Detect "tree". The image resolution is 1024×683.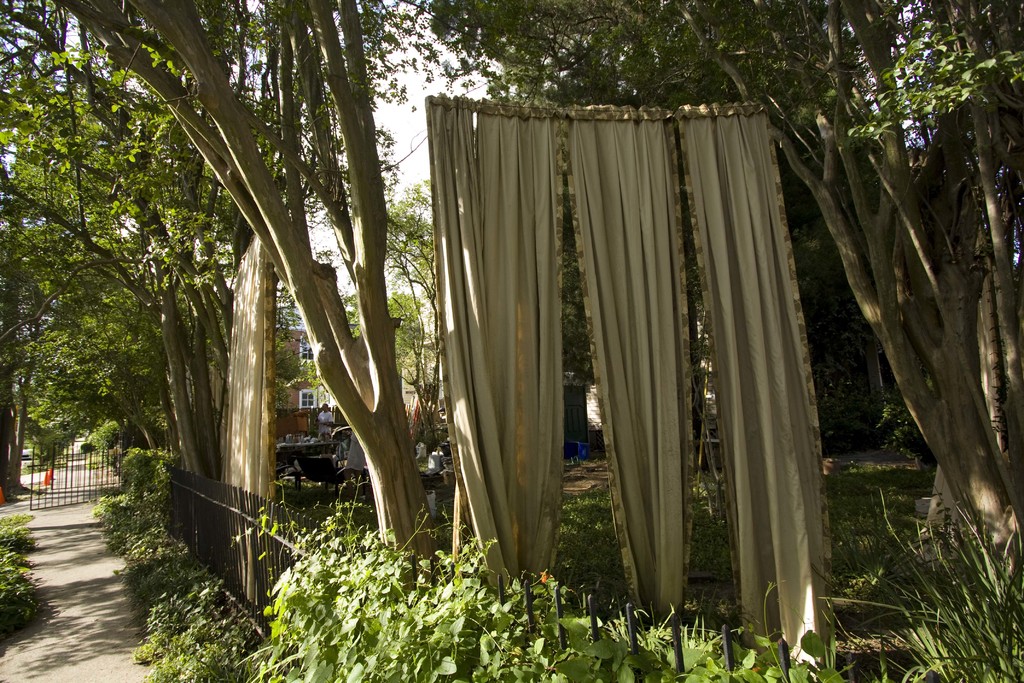
crop(430, 0, 1023, 582).
